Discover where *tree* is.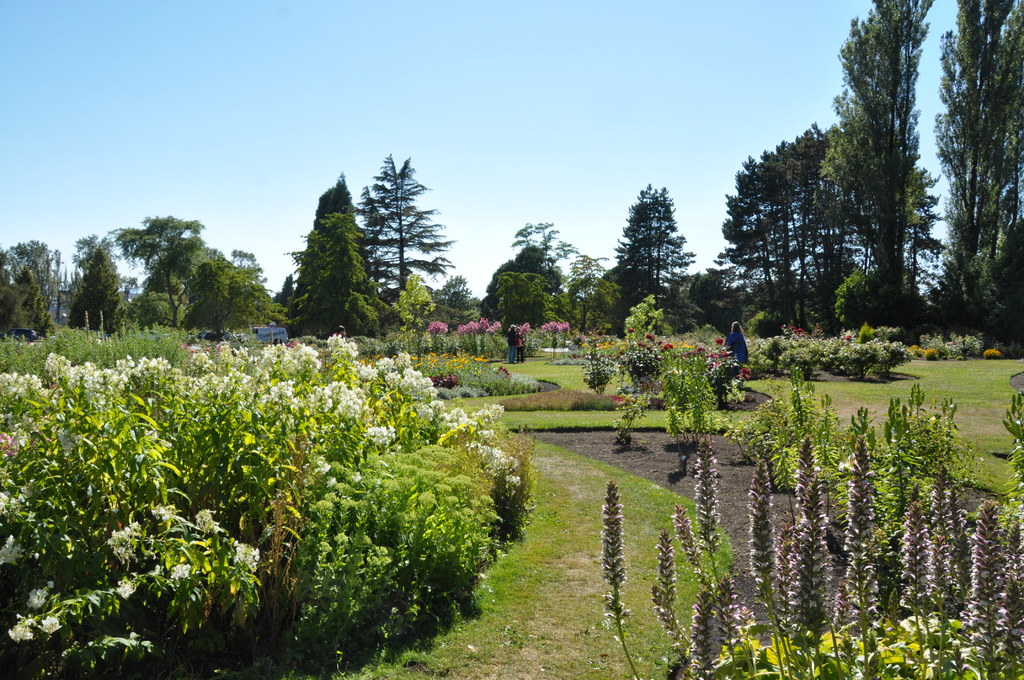
Discovered at crop(130, 188, 200, 268).
